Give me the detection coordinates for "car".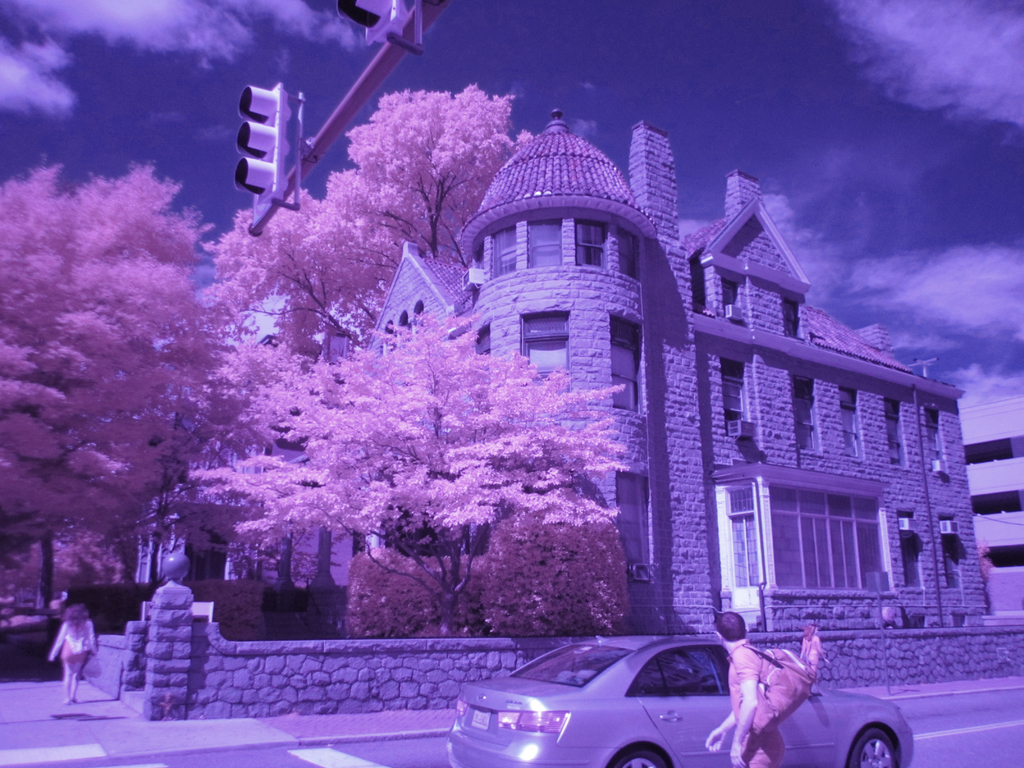
bbox=[445, 636, 919, 767].
